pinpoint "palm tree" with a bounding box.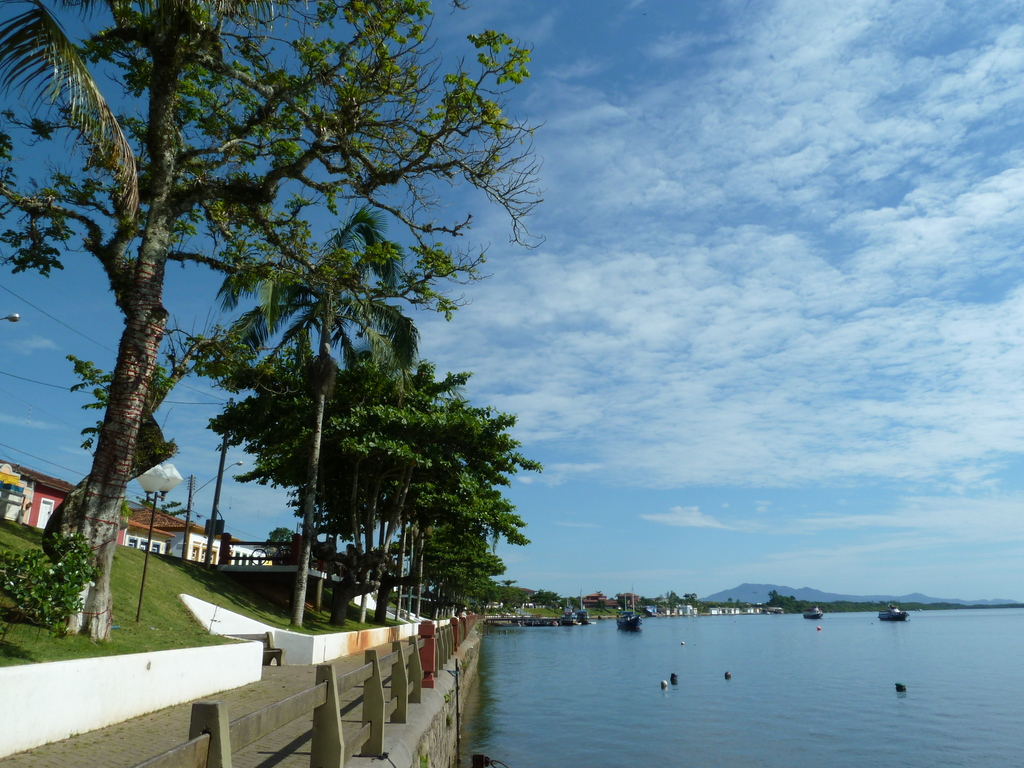
x1=381 y1=378 x2=471 y2=592.
